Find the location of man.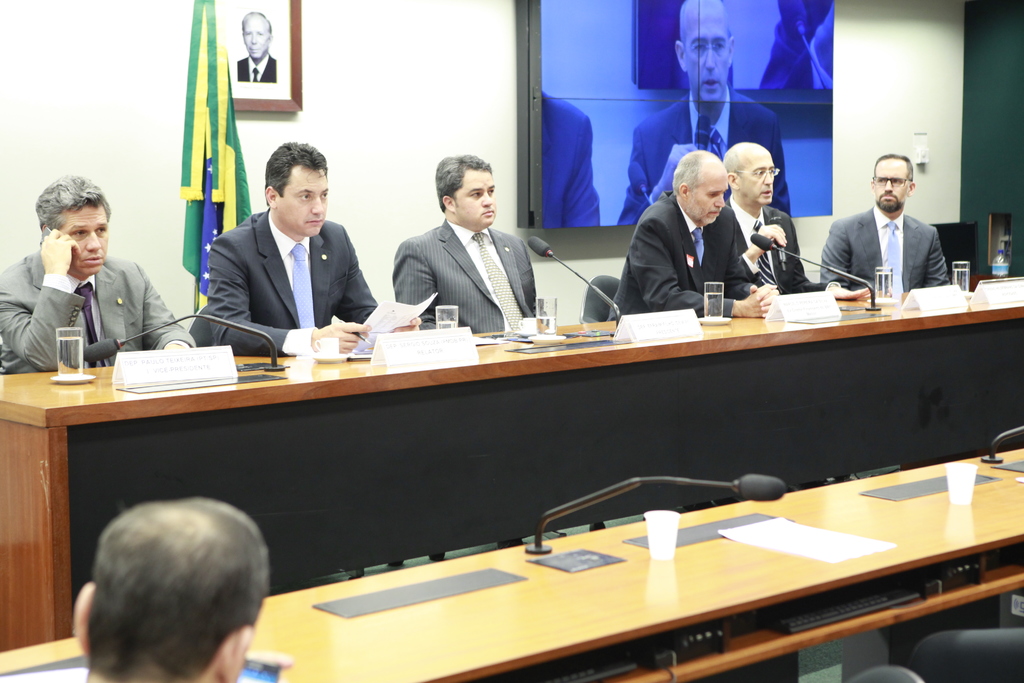
Location: <bbox>0, 172, 194, 374</bbox>.
